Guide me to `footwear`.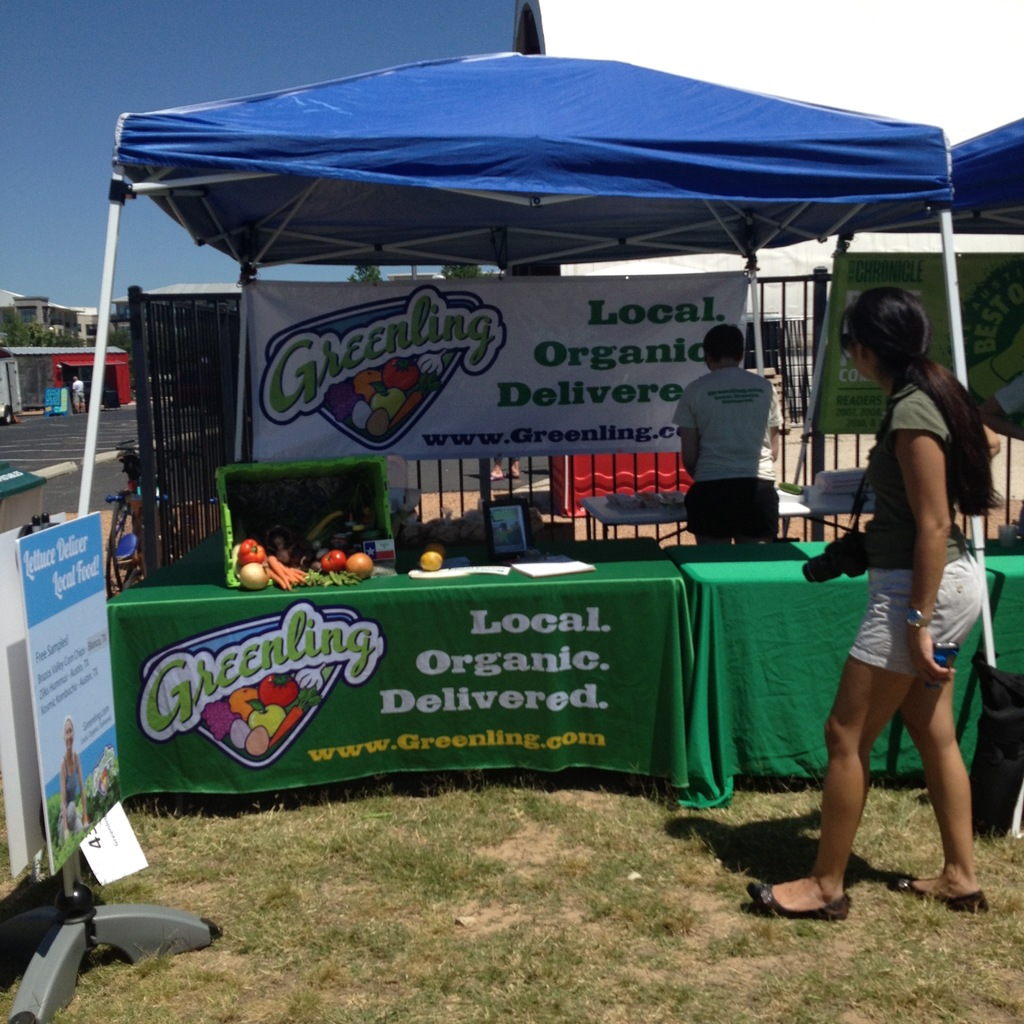
Guidance: 746,879,860,929.
